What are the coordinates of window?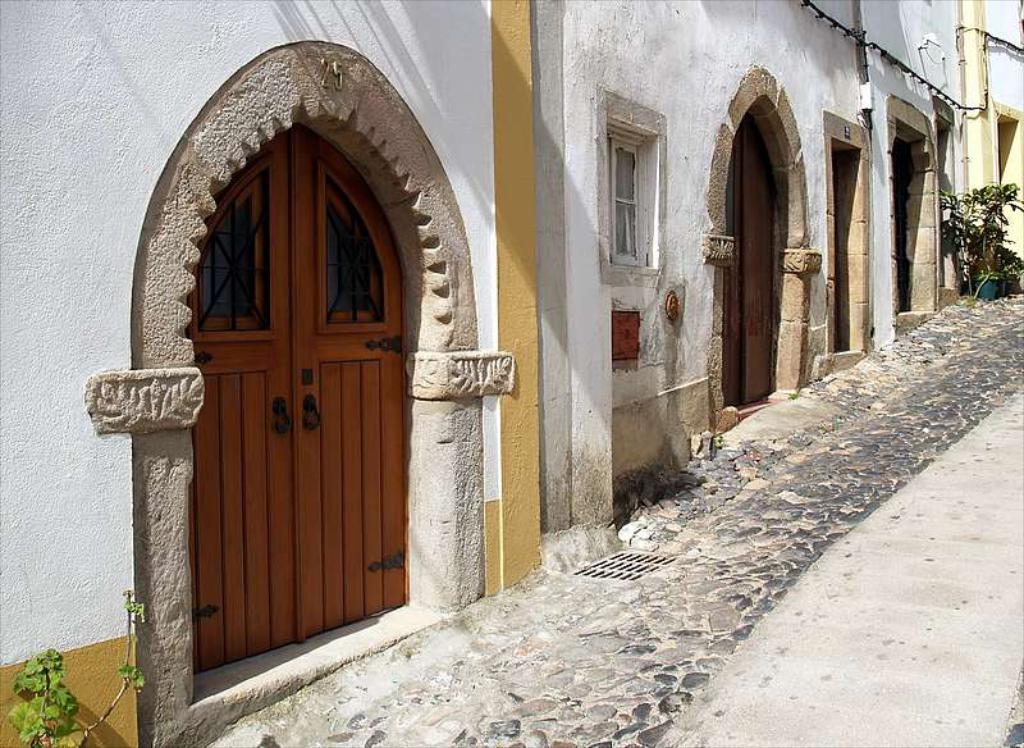
detection(591, 113, 668, 272).
